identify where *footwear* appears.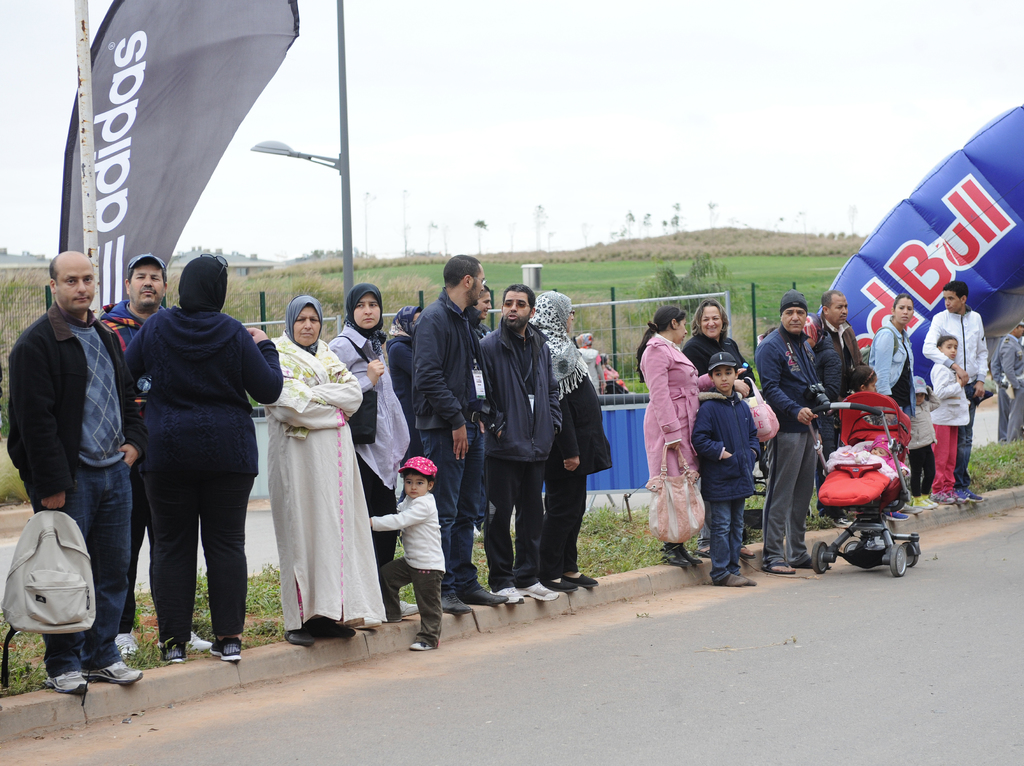
Appears at <bbox>660, 543, 706, 569</bbox>.
